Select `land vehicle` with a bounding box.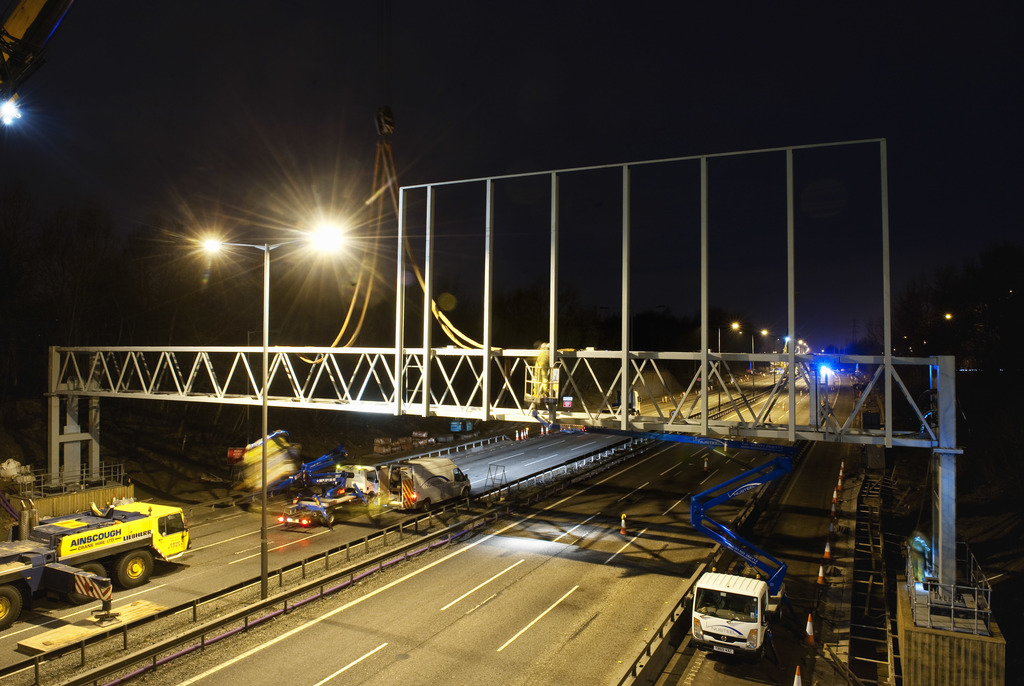
<bbox>684, 573, 795, 673</bbox>.
